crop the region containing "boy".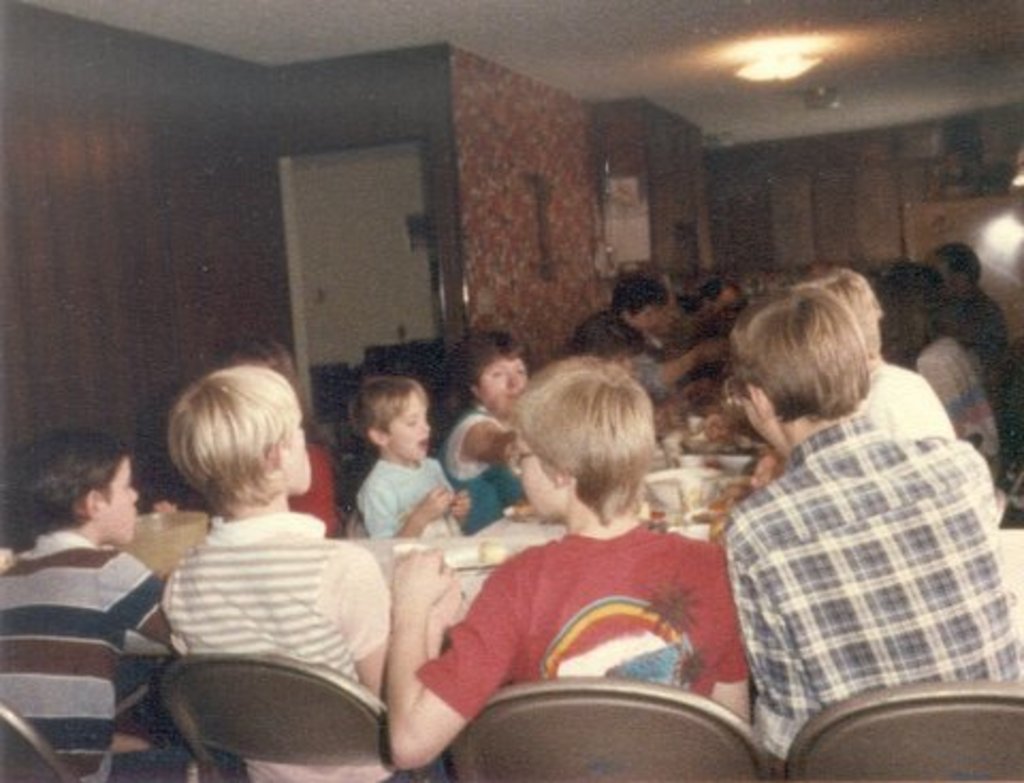
Crop region: x1=0, y1=435, x2=164, y2=781.
